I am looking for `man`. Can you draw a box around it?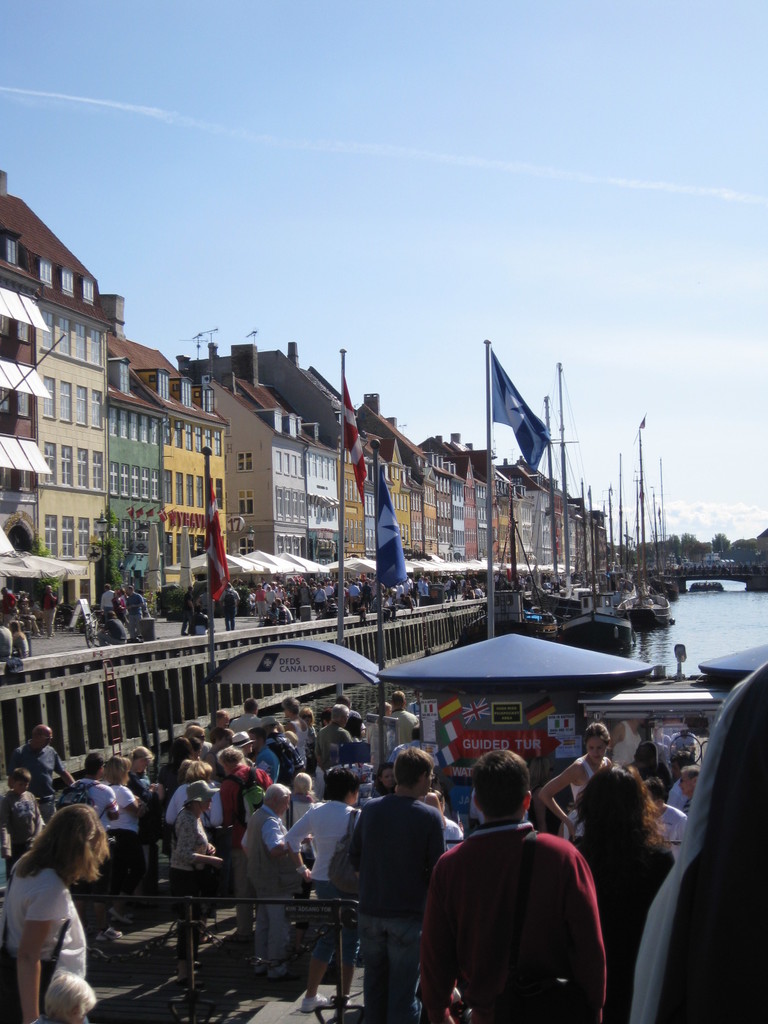
Sure, the bounding box is x1=232 y1=733 x2=259 y2=772.
